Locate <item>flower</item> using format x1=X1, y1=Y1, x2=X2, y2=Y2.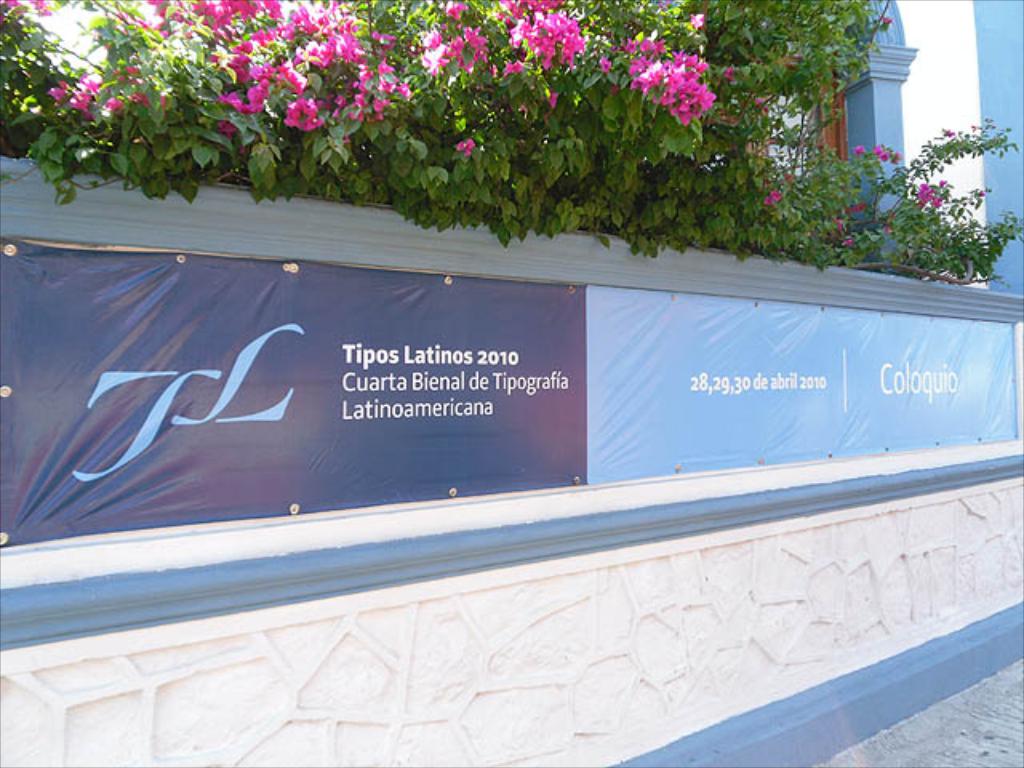
x1=917, y1=182, x2=946, y2=211.
